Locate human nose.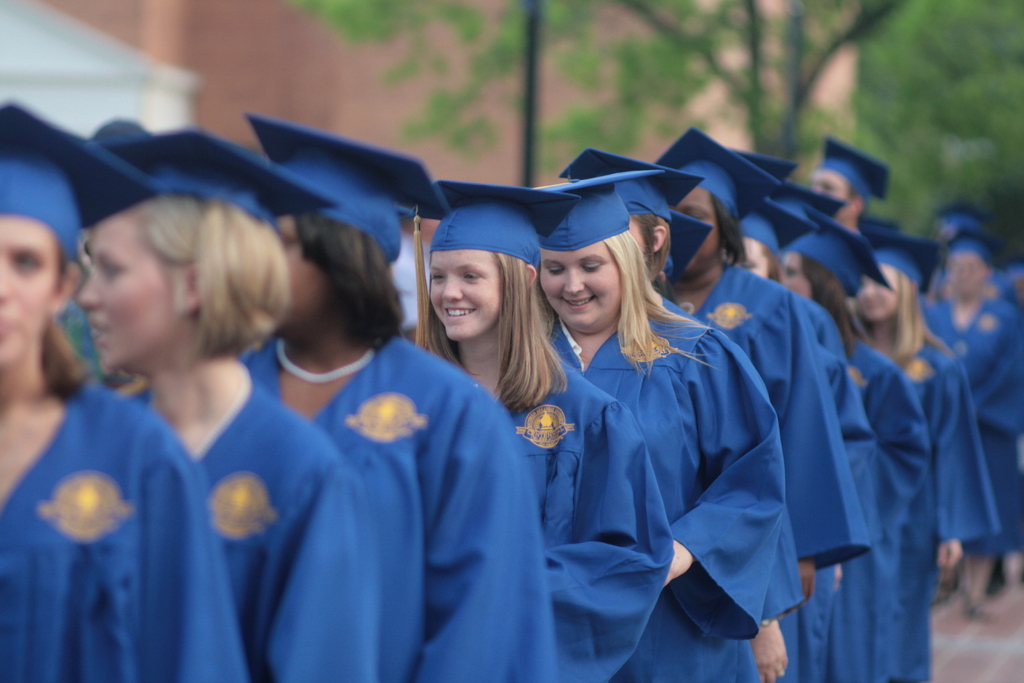
Bounding box: bbox=[439, 274, 460, 304].
